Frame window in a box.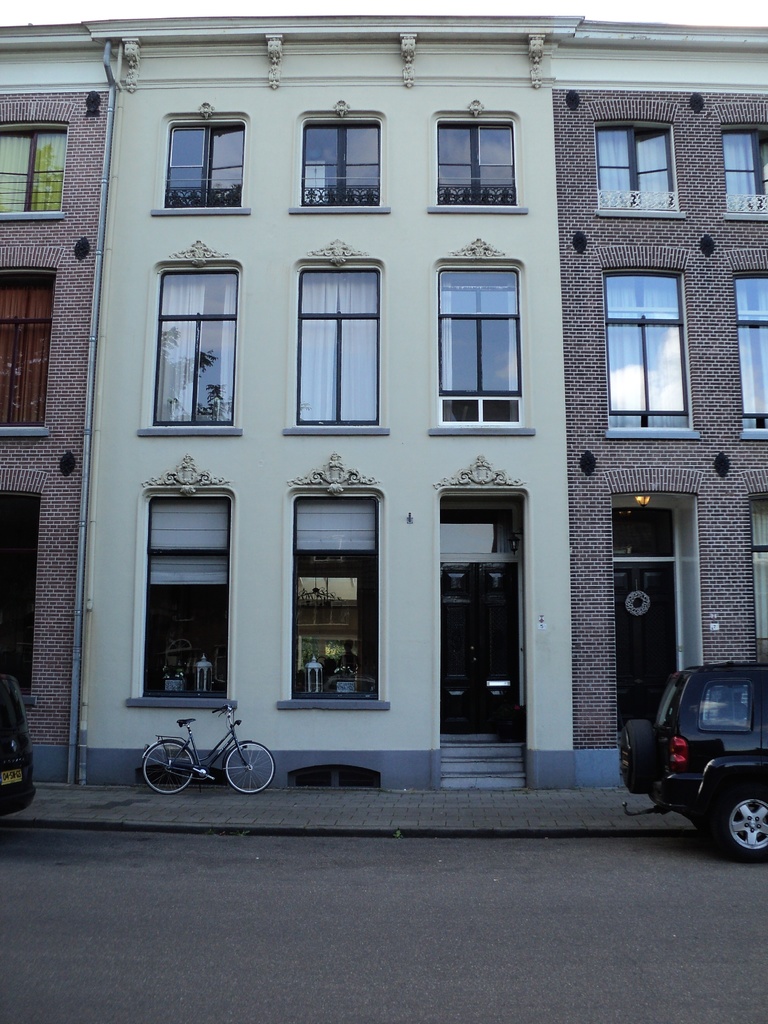
select_region(0, 271, 58, 436).
